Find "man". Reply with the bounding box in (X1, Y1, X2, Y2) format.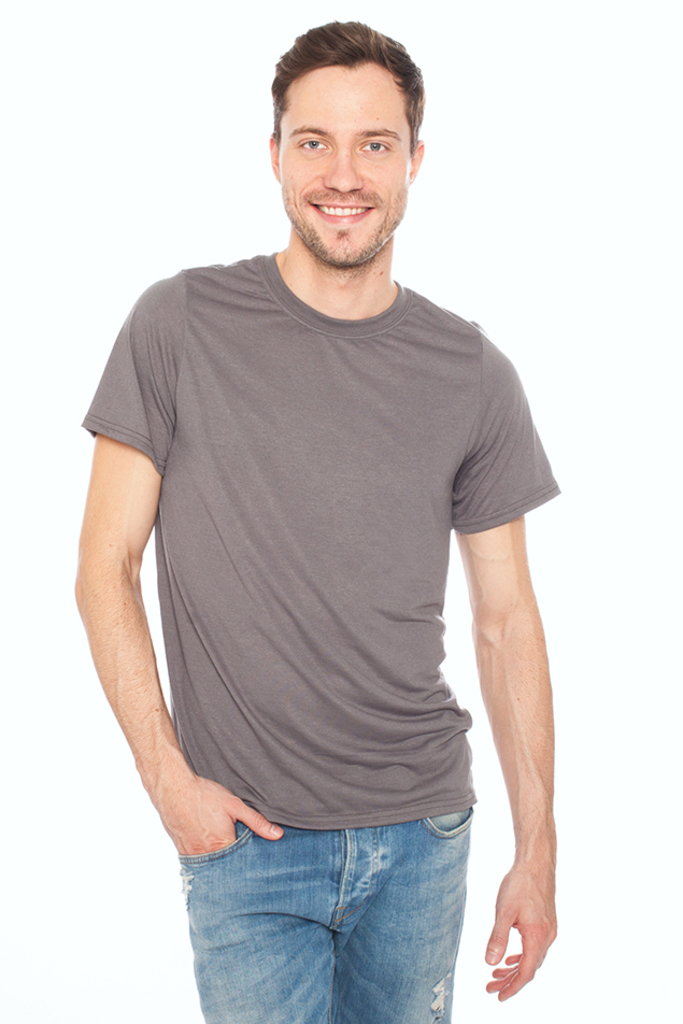
(84, 0, 573, 1023).
